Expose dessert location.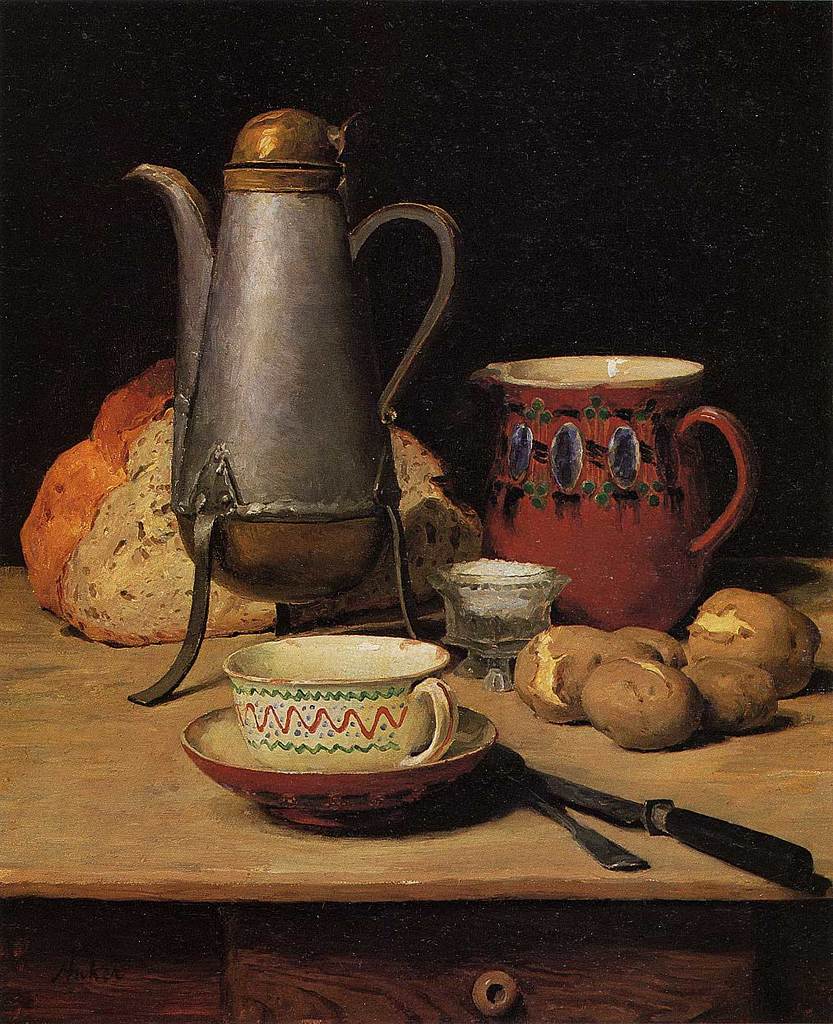
Exposed at box(521, 621, 613, 704).
